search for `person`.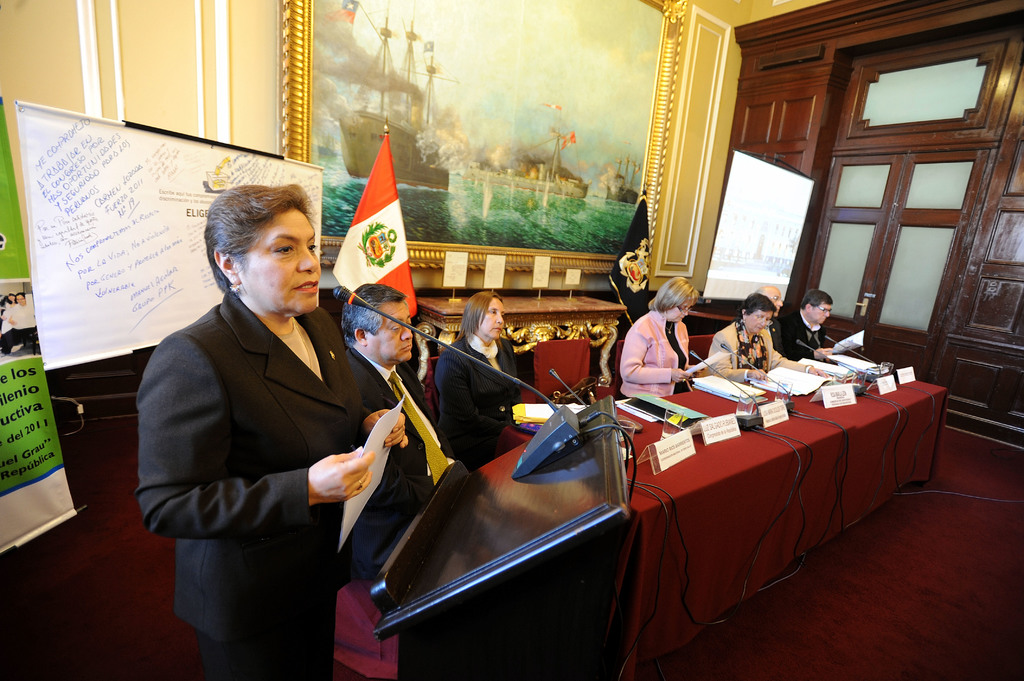
Found at left=706, top=292, right=836, bottom=381.
